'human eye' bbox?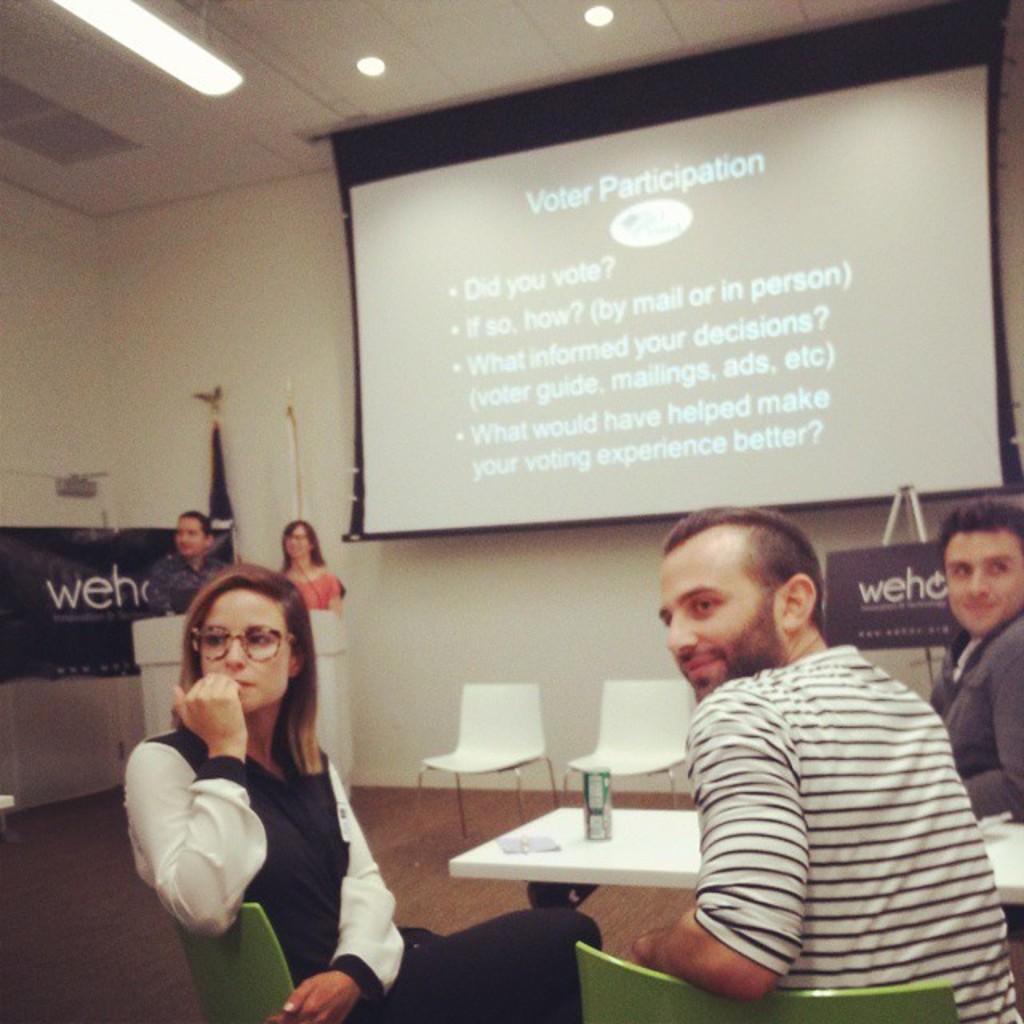
BBox(690, 595, 730, 621)
